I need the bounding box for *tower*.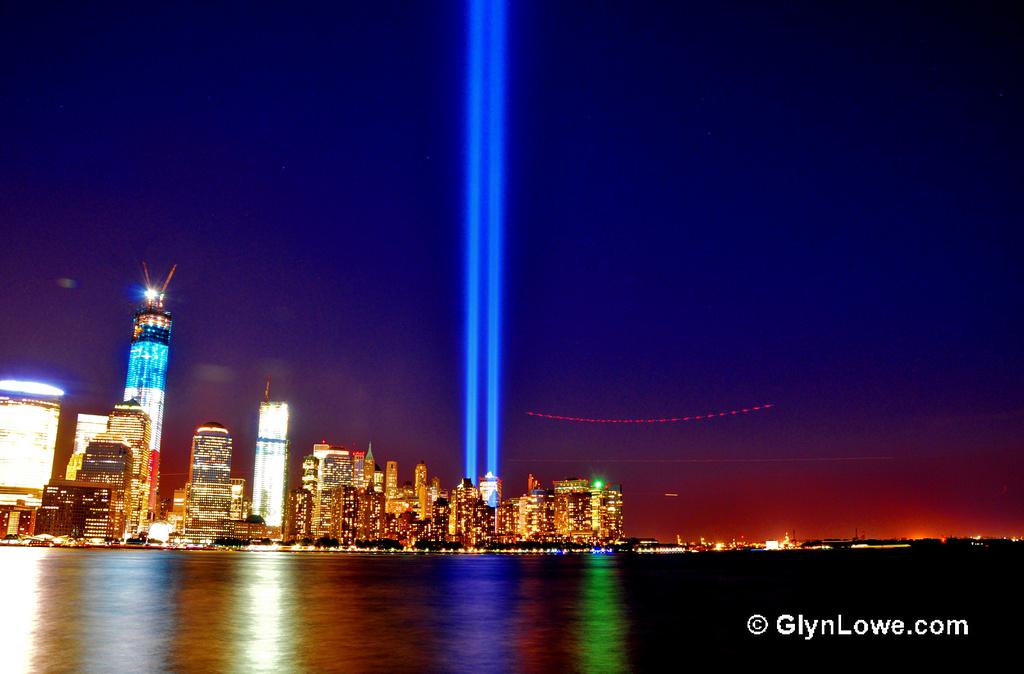
Here it is: [x1=363, y1=441, x2=375, y2=486].
